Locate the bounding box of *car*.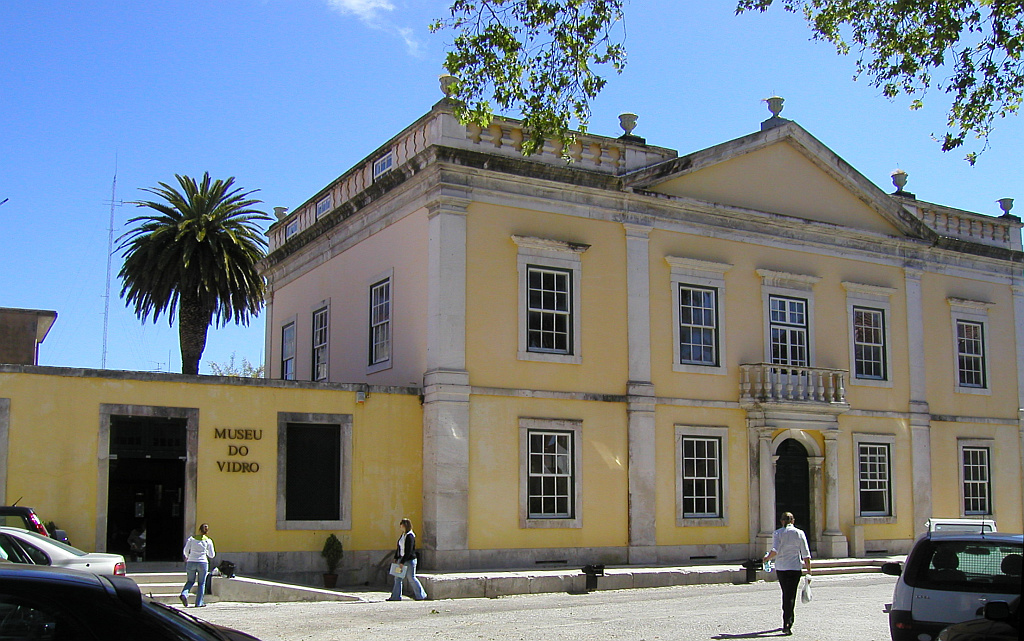
Bounding box: {"x1": 878, "y1": 511, "x2": 1023, "y2": 640}.
